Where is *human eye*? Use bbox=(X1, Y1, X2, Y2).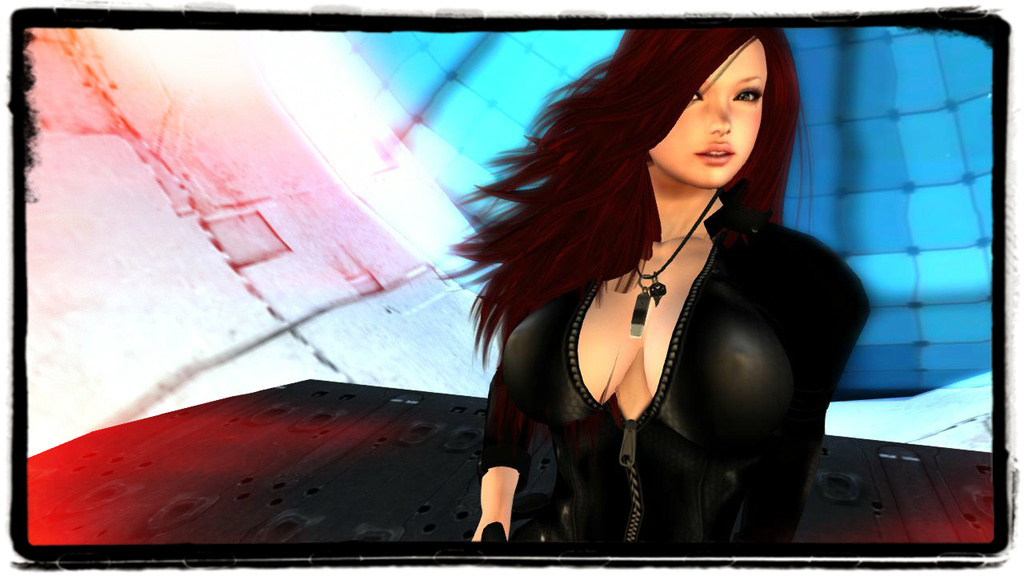
bbox=(731, 84, 764, 105).
